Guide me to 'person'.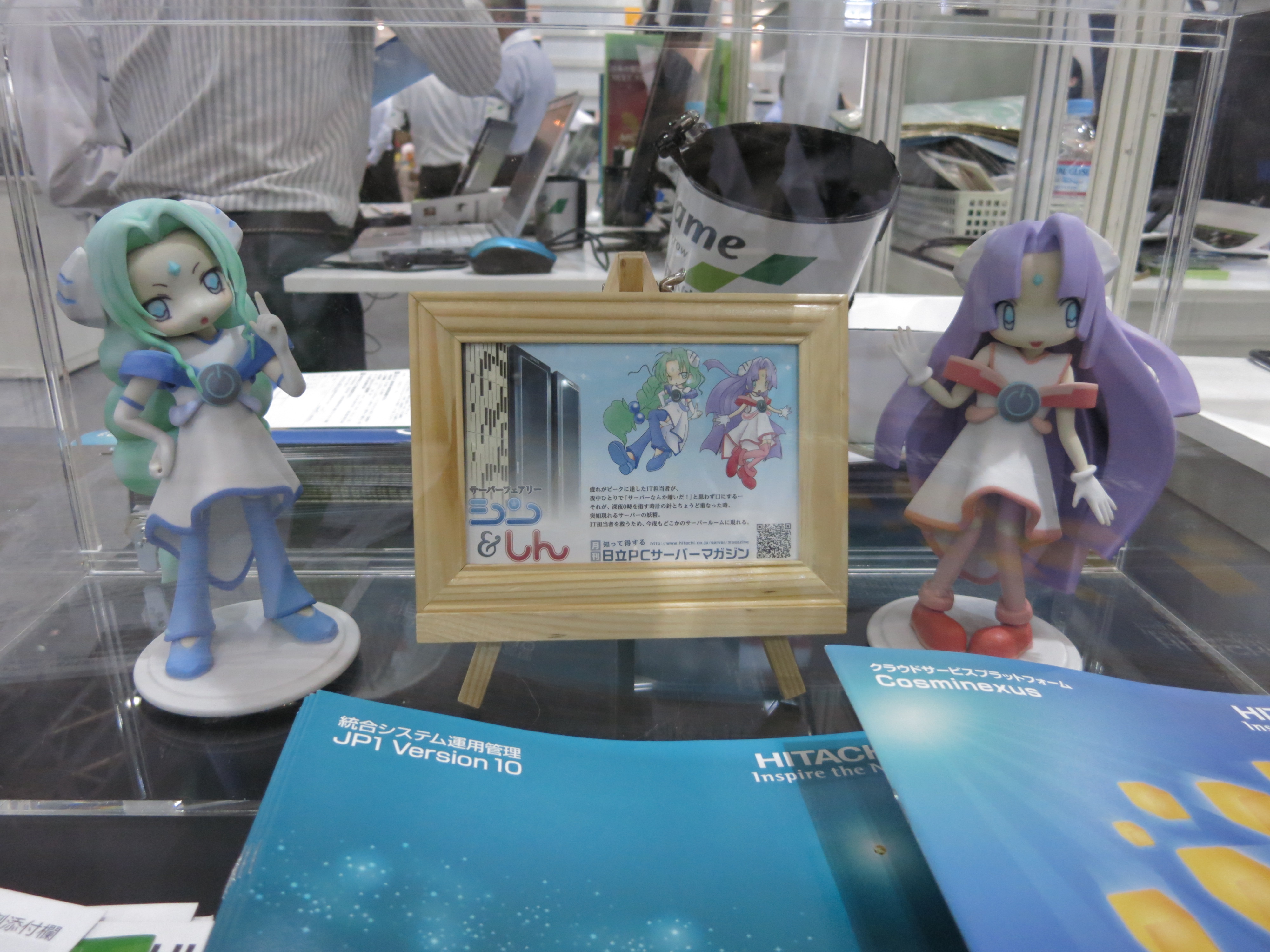
Guidance: left=191, top=112, right=223, bottom=151.
